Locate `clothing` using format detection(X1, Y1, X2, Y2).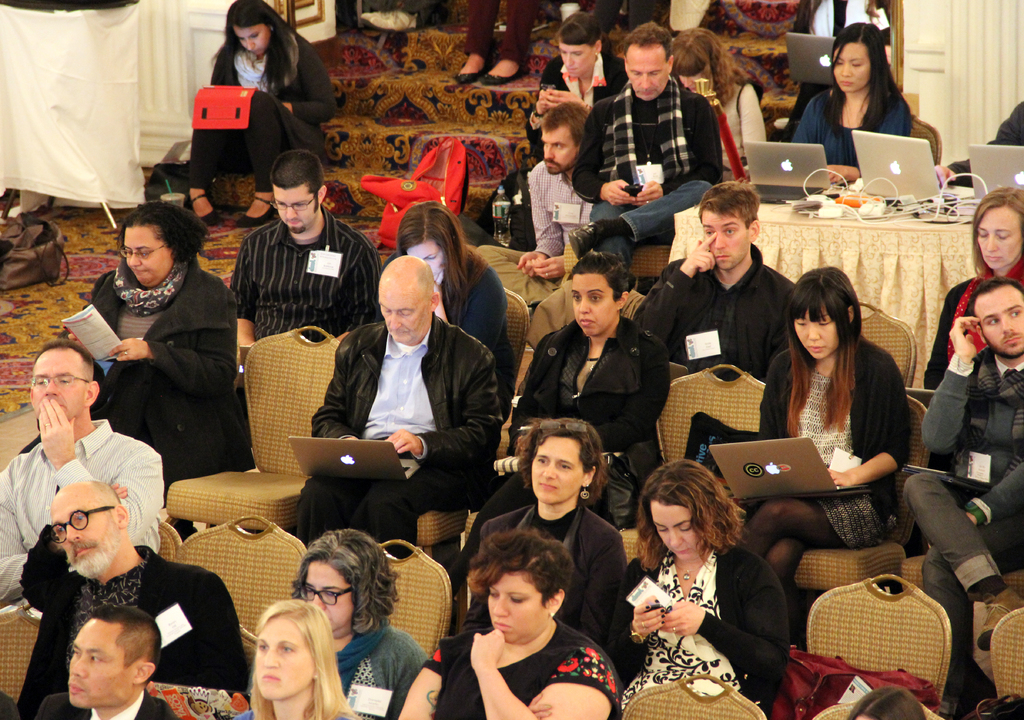
detection(477, 511, 629, 672).
